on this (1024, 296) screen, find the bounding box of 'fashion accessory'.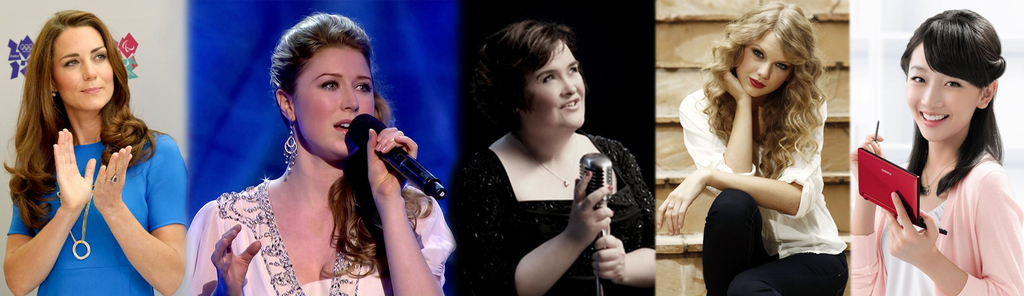
Bounding box: [282,118,299,174].
